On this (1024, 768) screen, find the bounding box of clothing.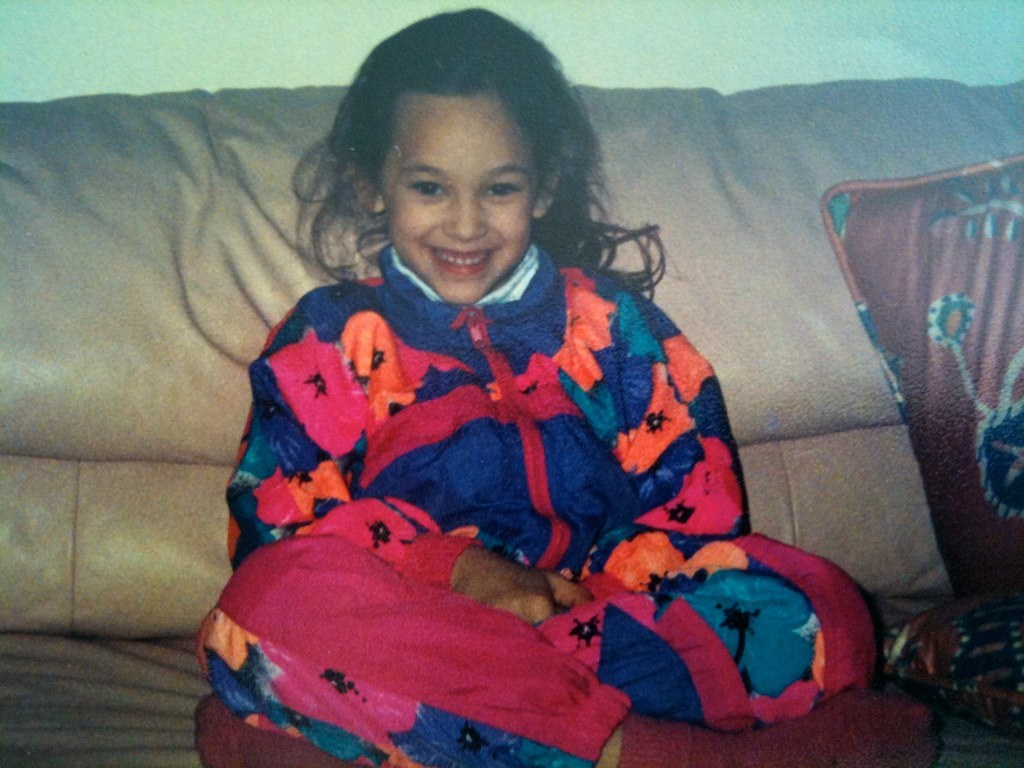
Bounding box: <box>169,111,787,716</box>.
